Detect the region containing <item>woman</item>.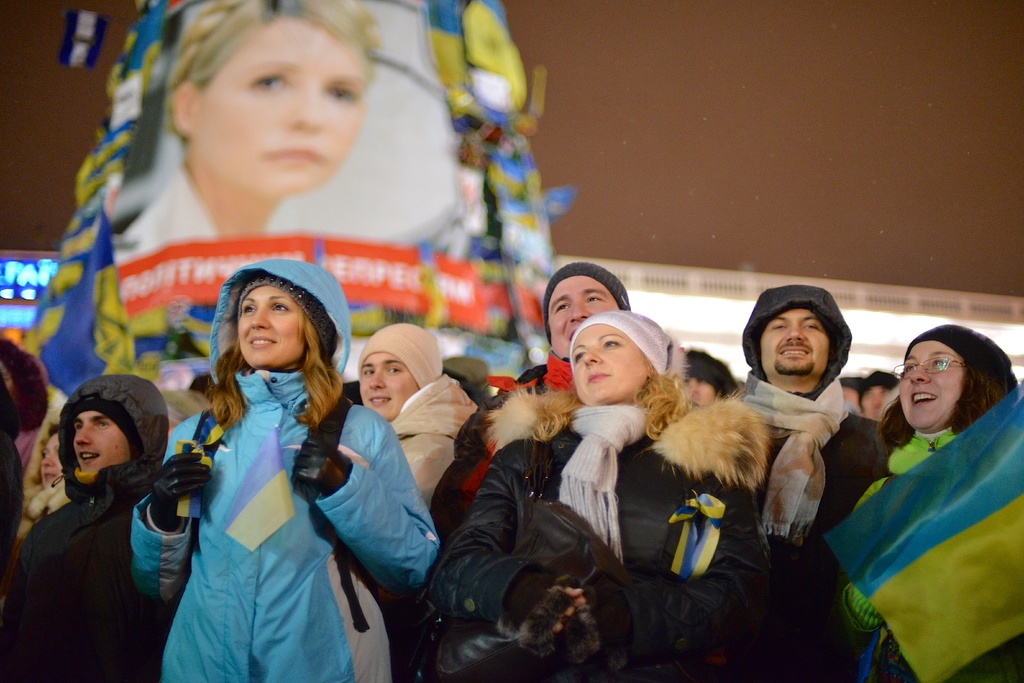
(left=114, top=0, right=379, bottom=265).
